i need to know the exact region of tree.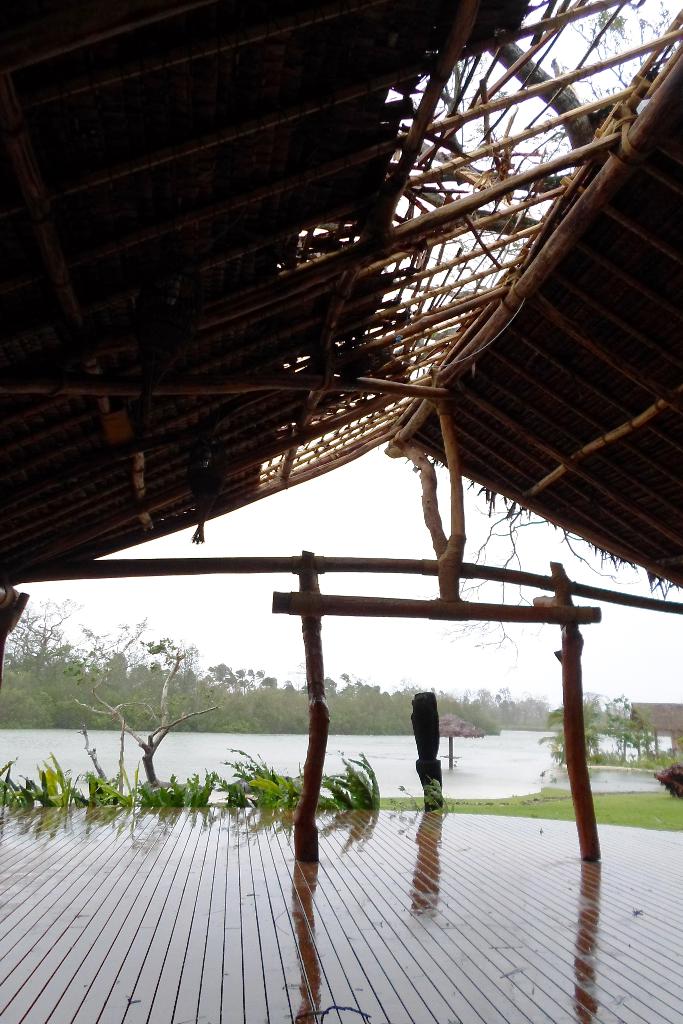
Region: box(537, 692, 607, 767).
